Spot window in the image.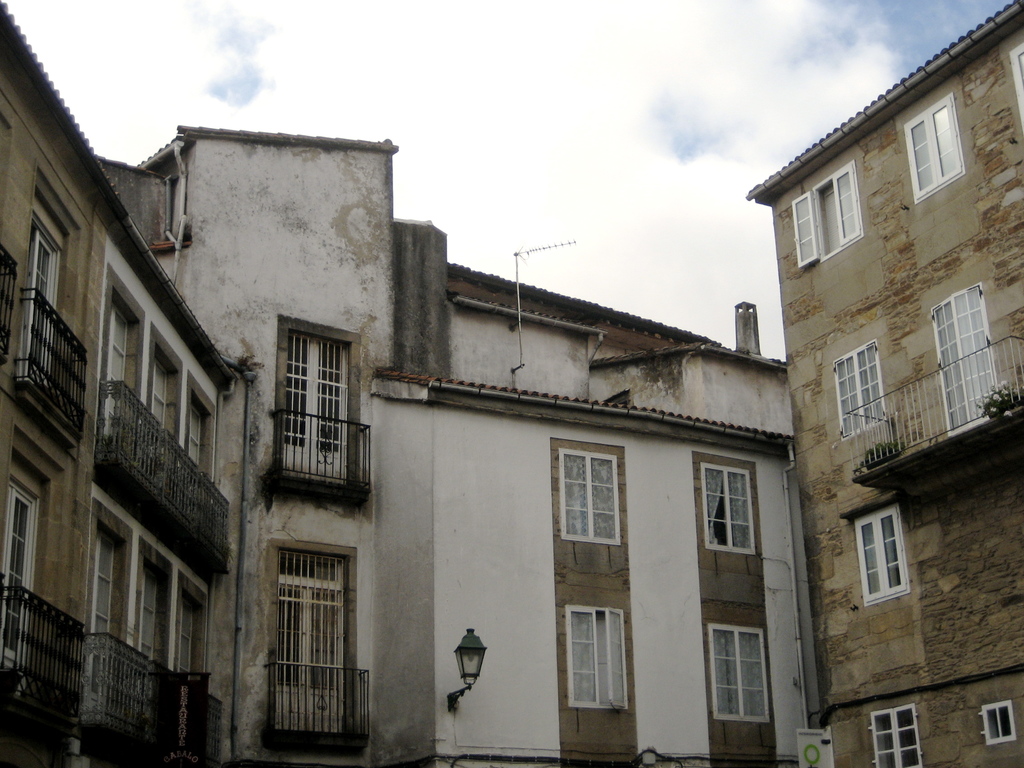
window found at <bbox>903, 91, 964, 202</bbox>.
